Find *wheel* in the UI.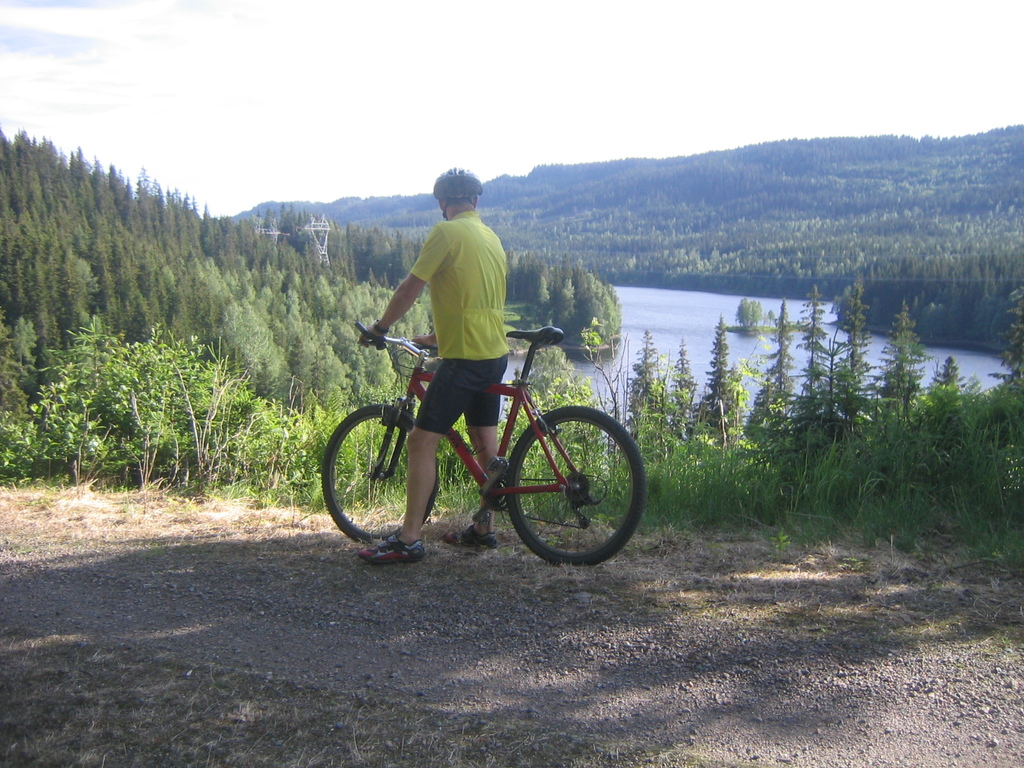
UI element at box(318, 399, 443, 540).
